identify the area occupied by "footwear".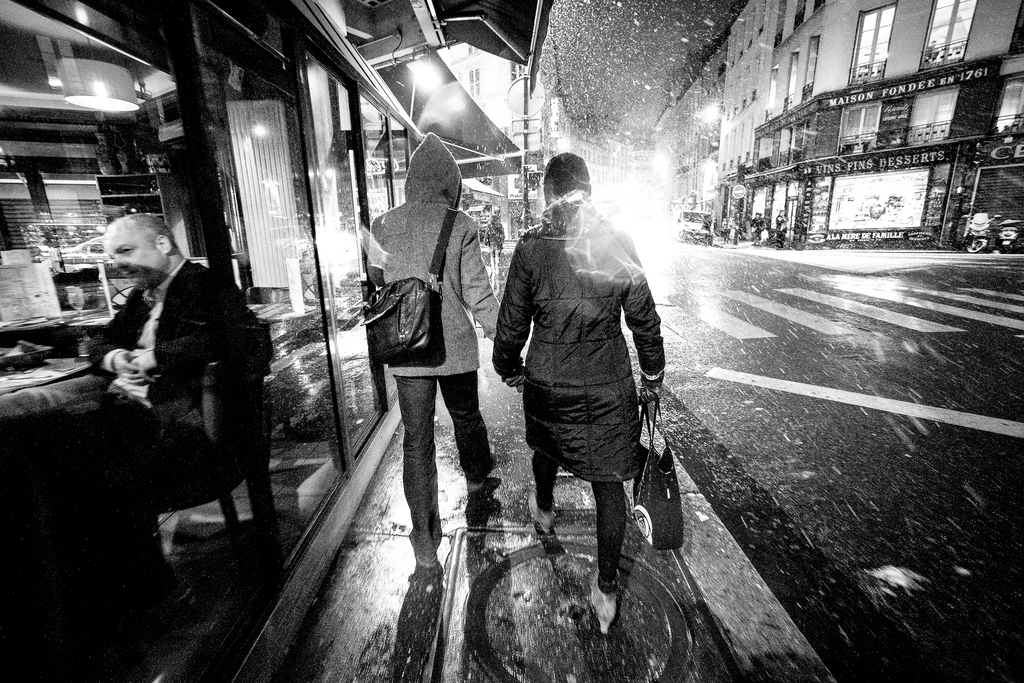
Area: box(529, 491, 554, 531).
